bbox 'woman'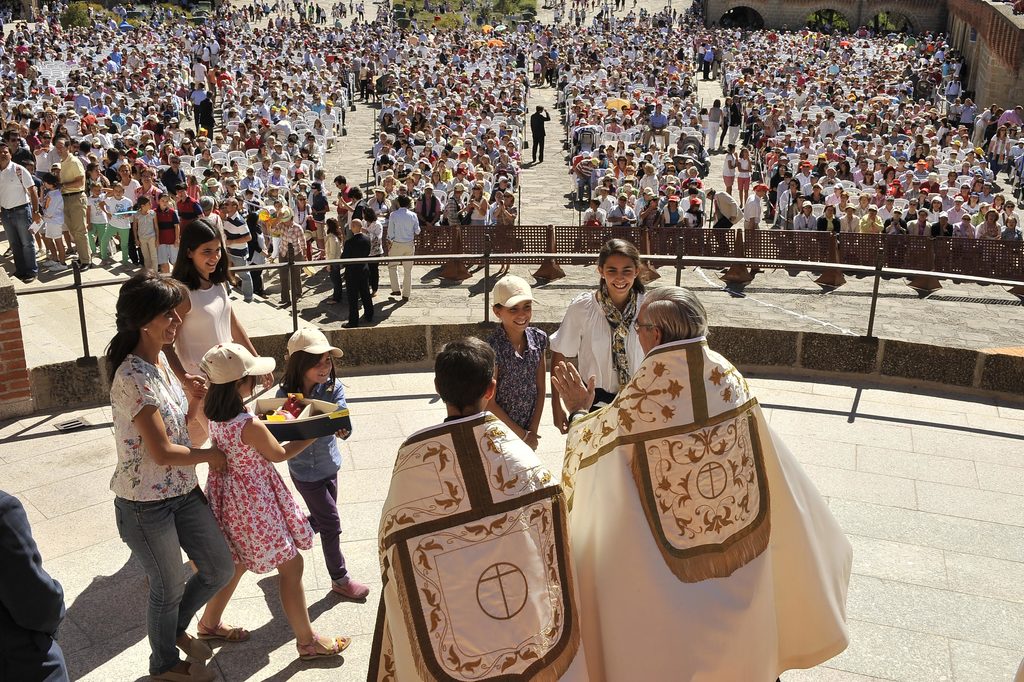
box(110, 270, 225, 680)
